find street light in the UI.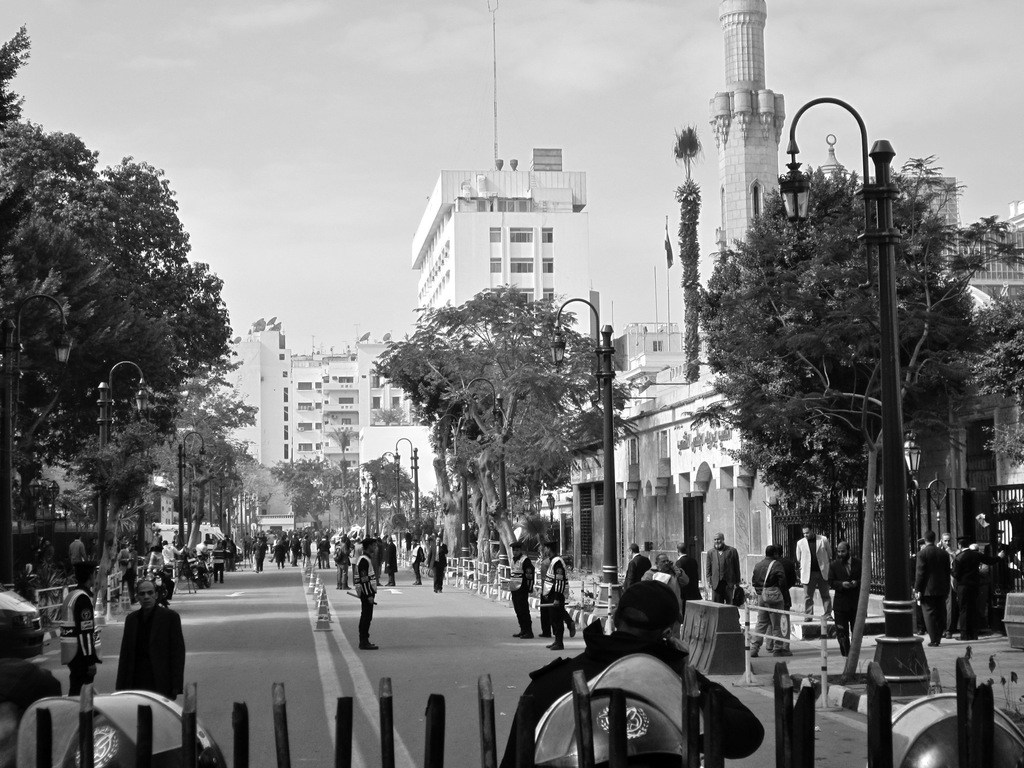
UI element at [left=457, top=374, right=506, bottom=586].
